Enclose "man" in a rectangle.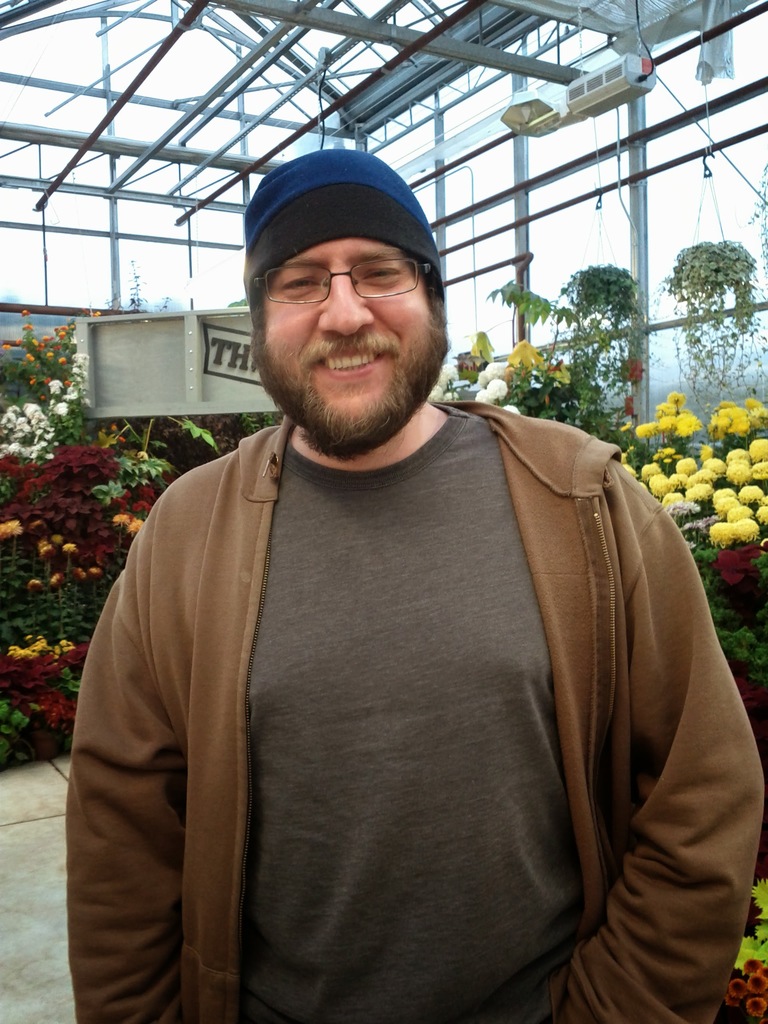
{"left": 65, "top": 139, "right": 767, "bottom": 1023}.
